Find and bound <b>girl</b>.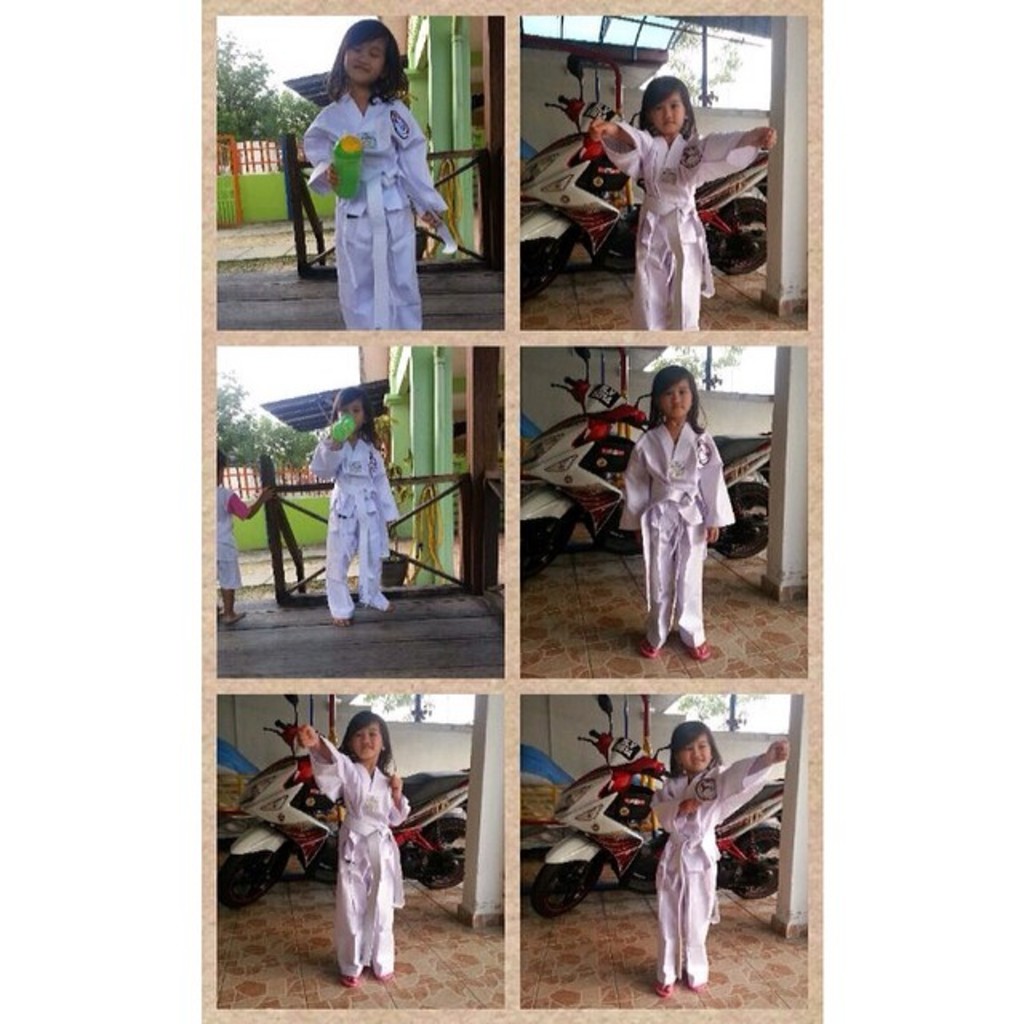
Bound: x1=314 y1=379 x2=397 y2=626.
